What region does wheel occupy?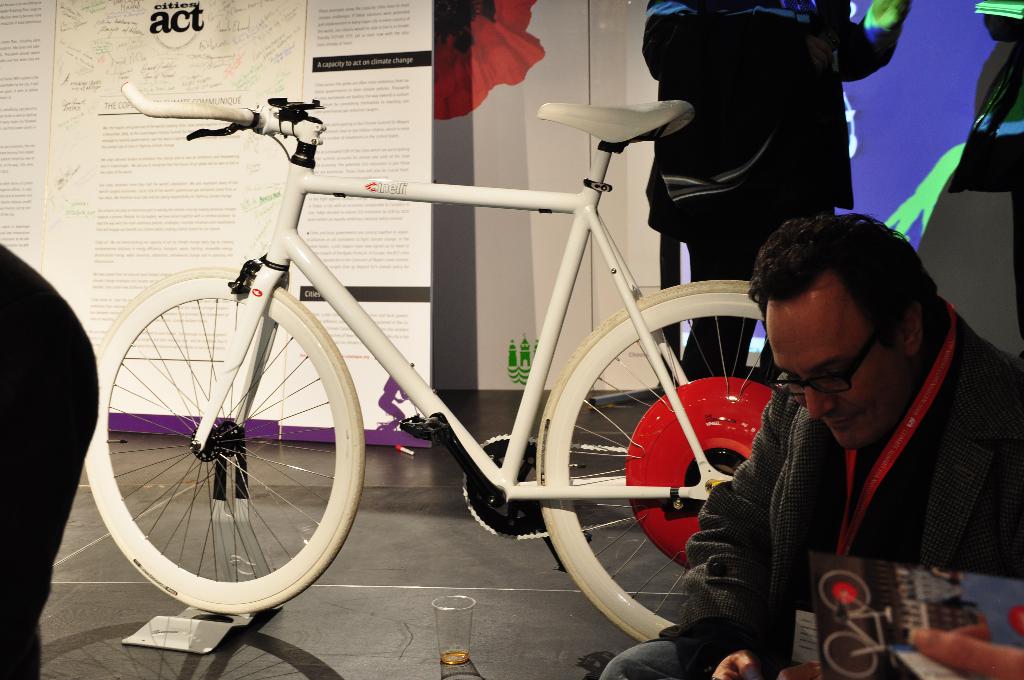
{"x1": 525, "y1": 280, "x2": 793, "y2": 658}.
